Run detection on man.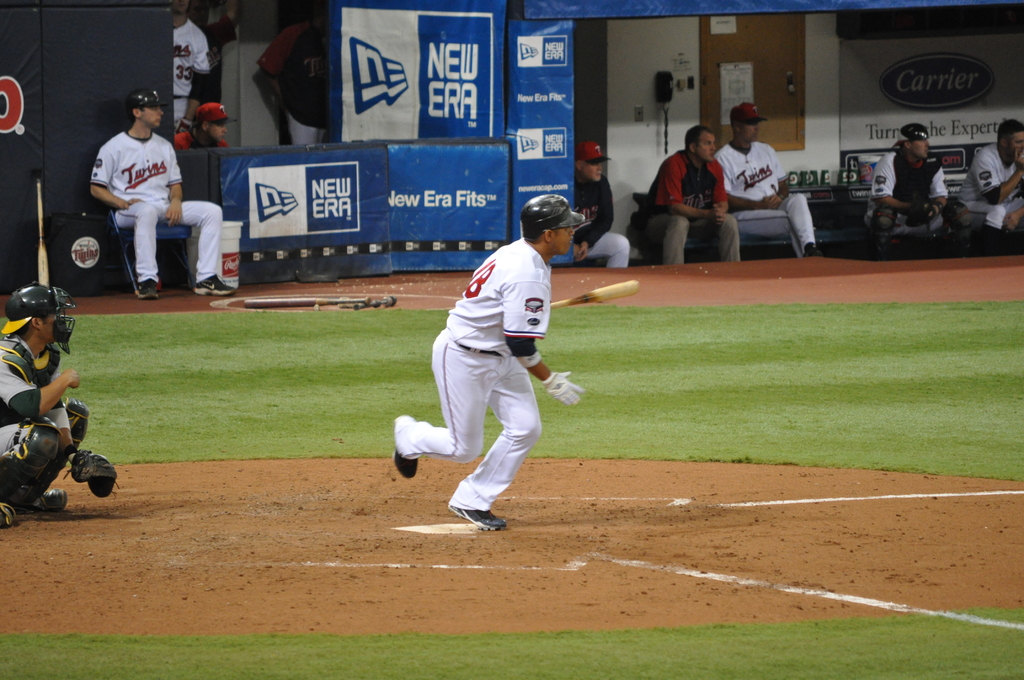
Result: bbox=[628, 126, 744, 268].
